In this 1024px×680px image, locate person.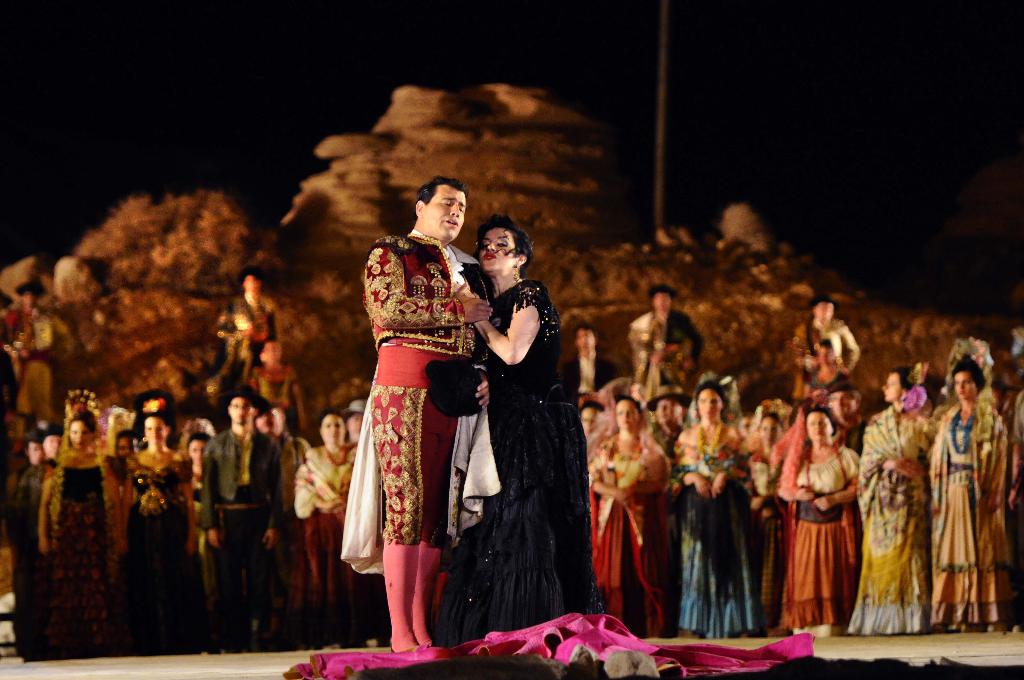
Bounding box: (435,211,604,649).
